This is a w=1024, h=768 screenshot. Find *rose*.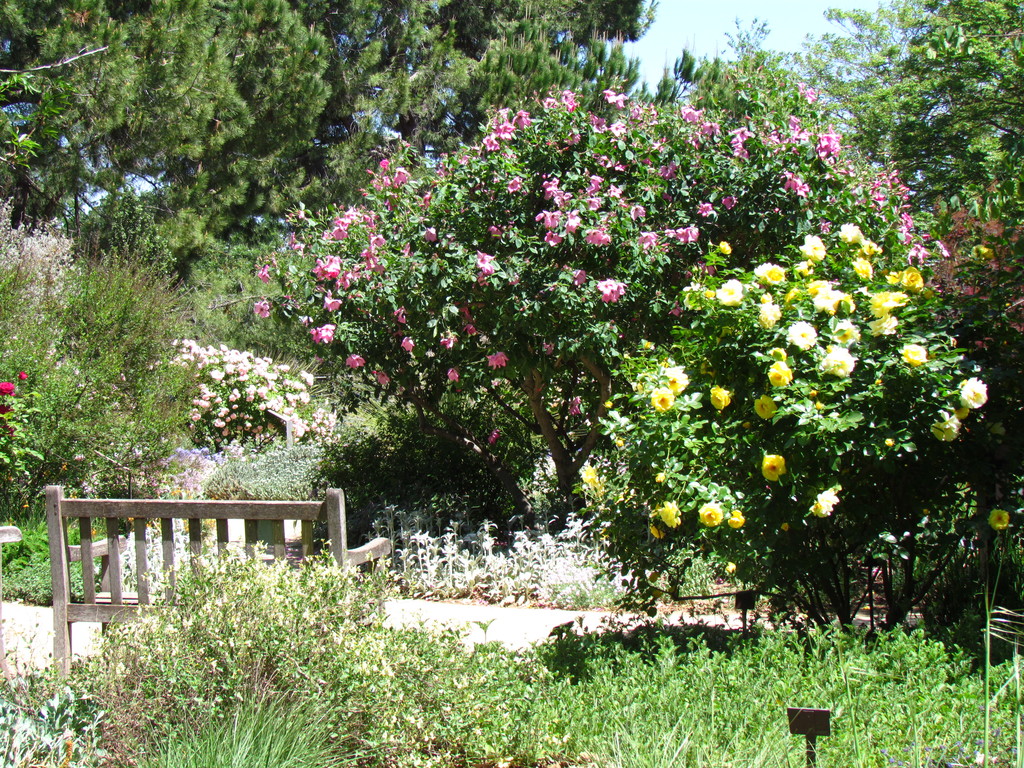
Bounding box: [0,381,15,396].
